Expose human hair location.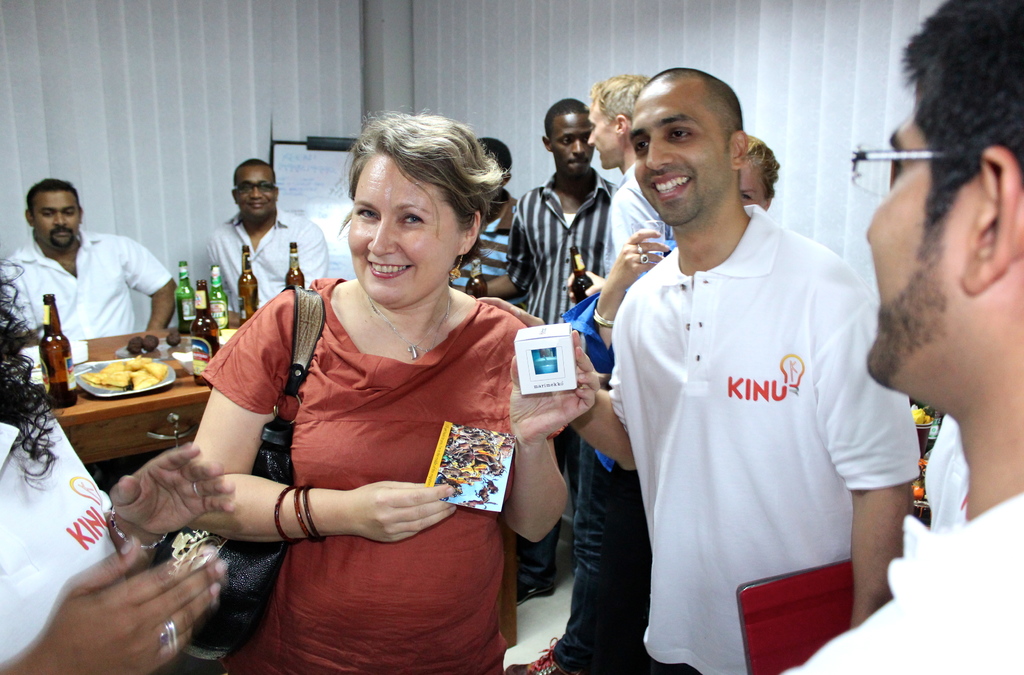
Exposed at pyautogui.locateOnScreen(479, 138, 510, 183).
